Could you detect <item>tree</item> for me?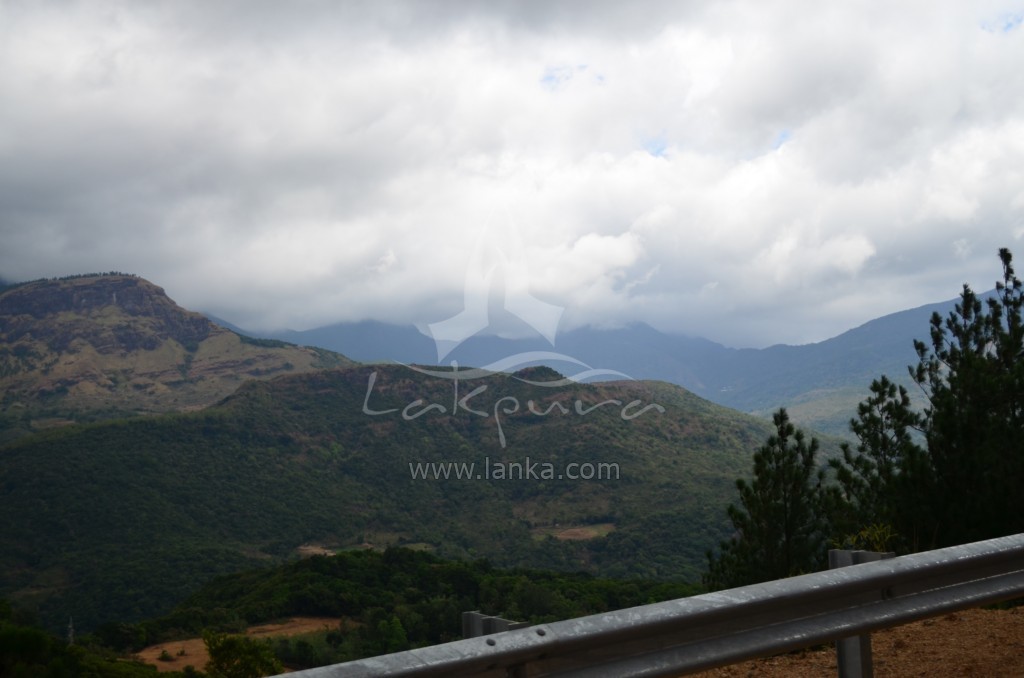
Detection result: left=828, top=372, right=936, bottom=552.
